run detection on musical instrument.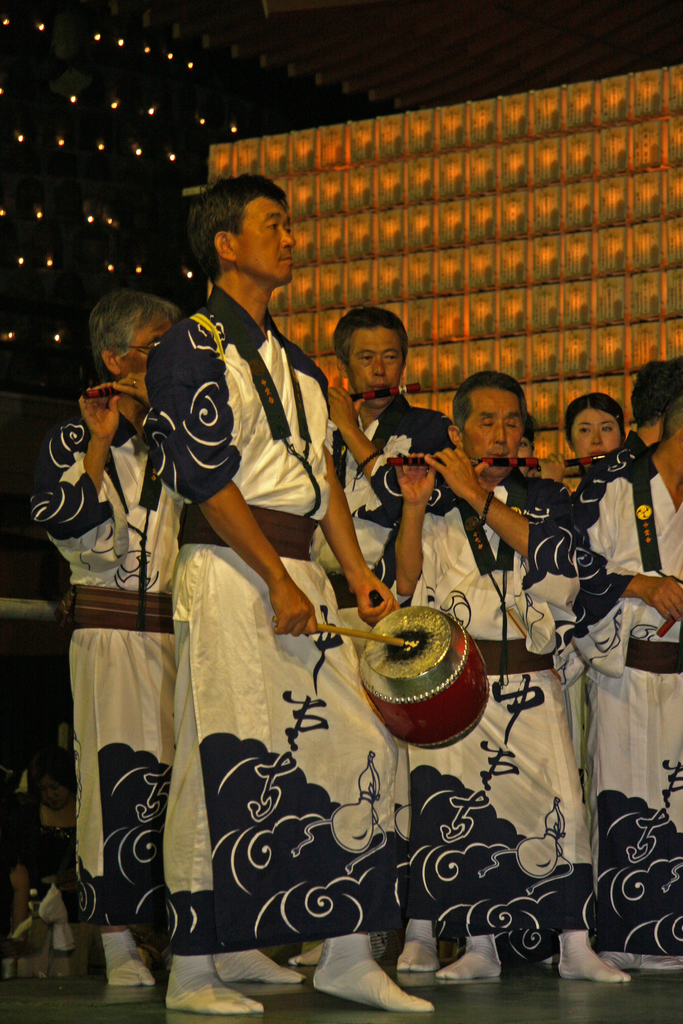
Result: rect(655, 598, 682, 645).
